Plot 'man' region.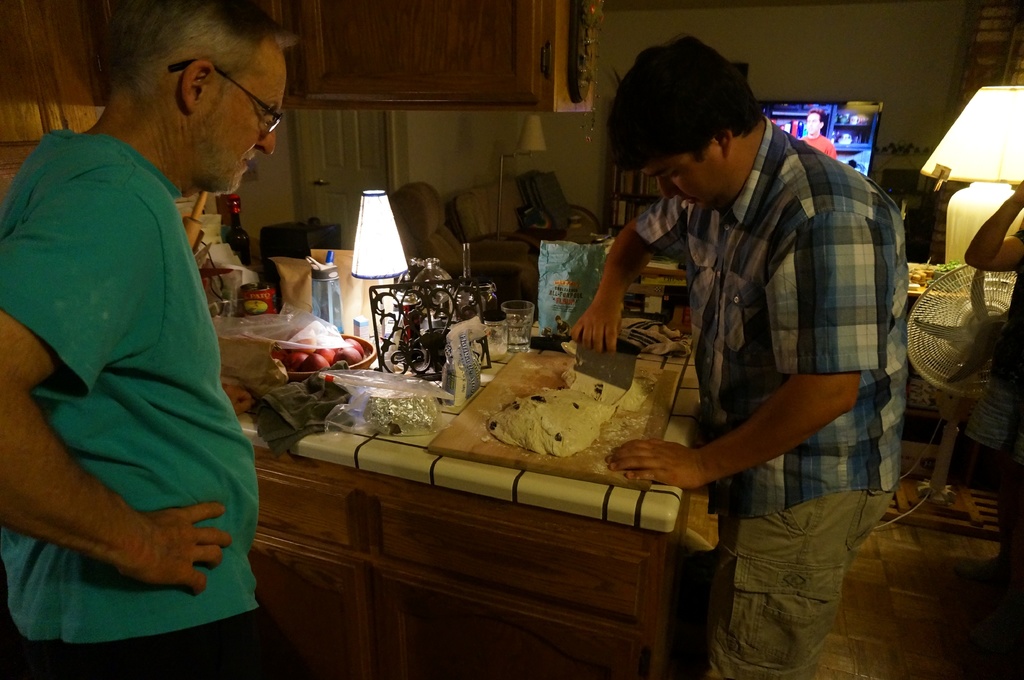
Plotted at left=961, top=173, right=1023, bottom=575.
